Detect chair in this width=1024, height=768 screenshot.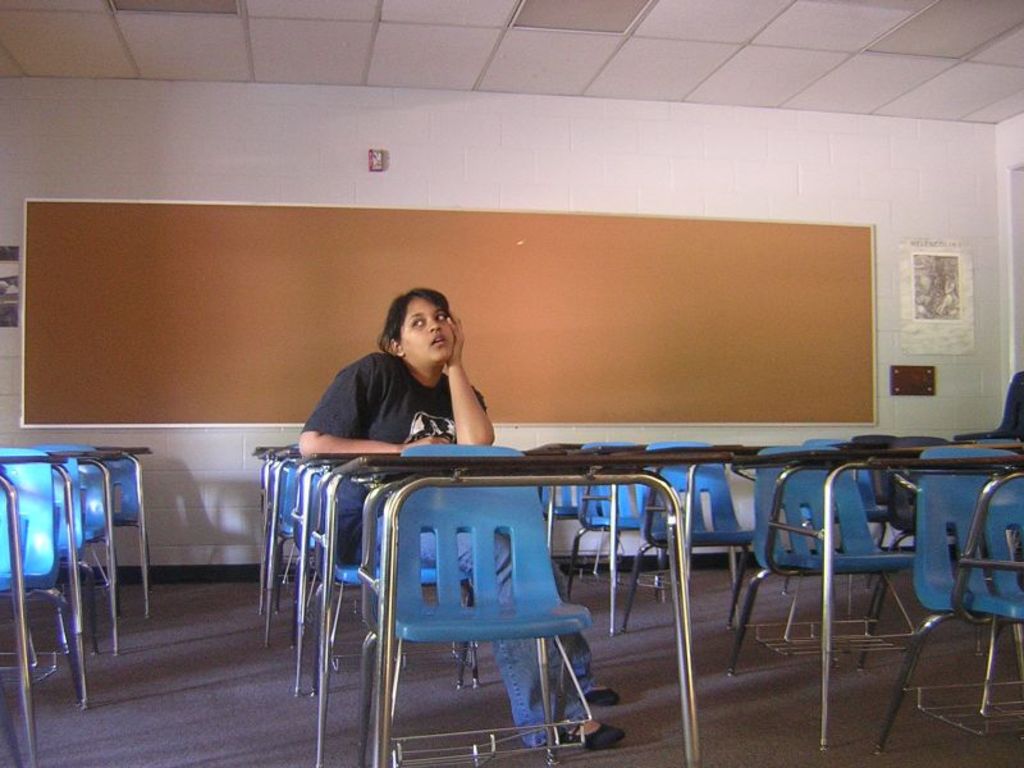
Detection: (x1=623, y1=442, x2=746, y2=631).
